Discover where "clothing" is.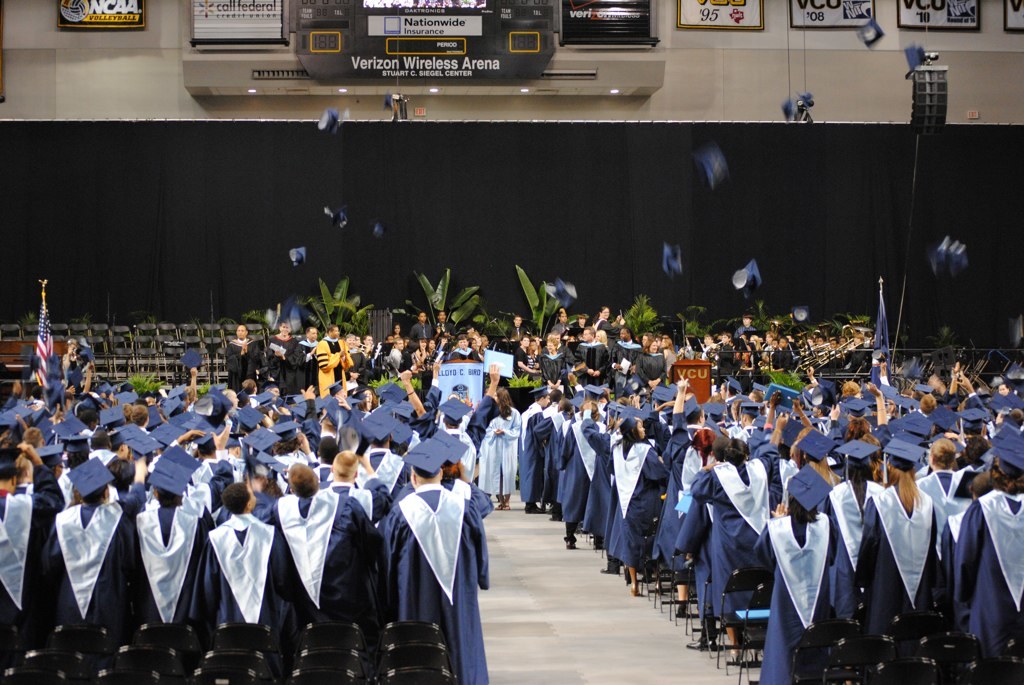
Discovered at bbox(432, 319, 454, 351).
